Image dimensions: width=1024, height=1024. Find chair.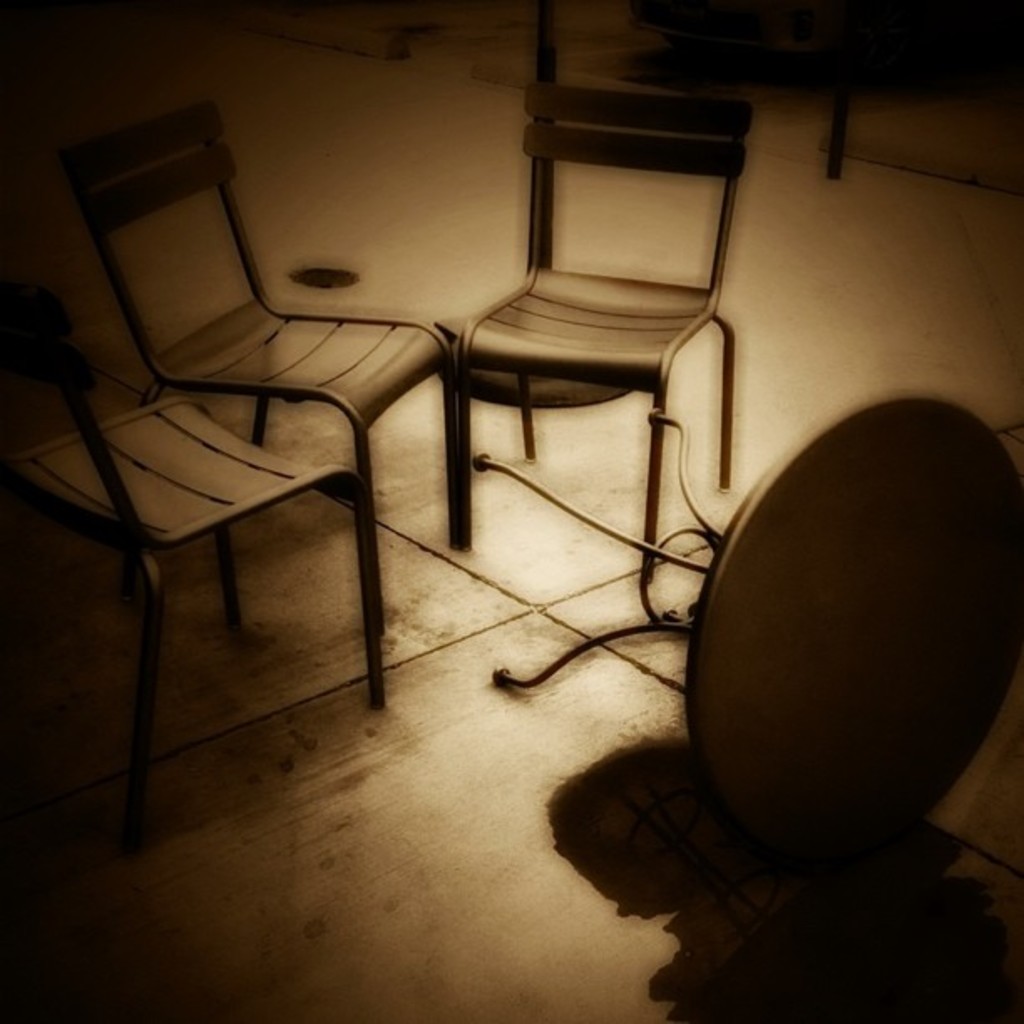
region(64, 100, 445, 714).
